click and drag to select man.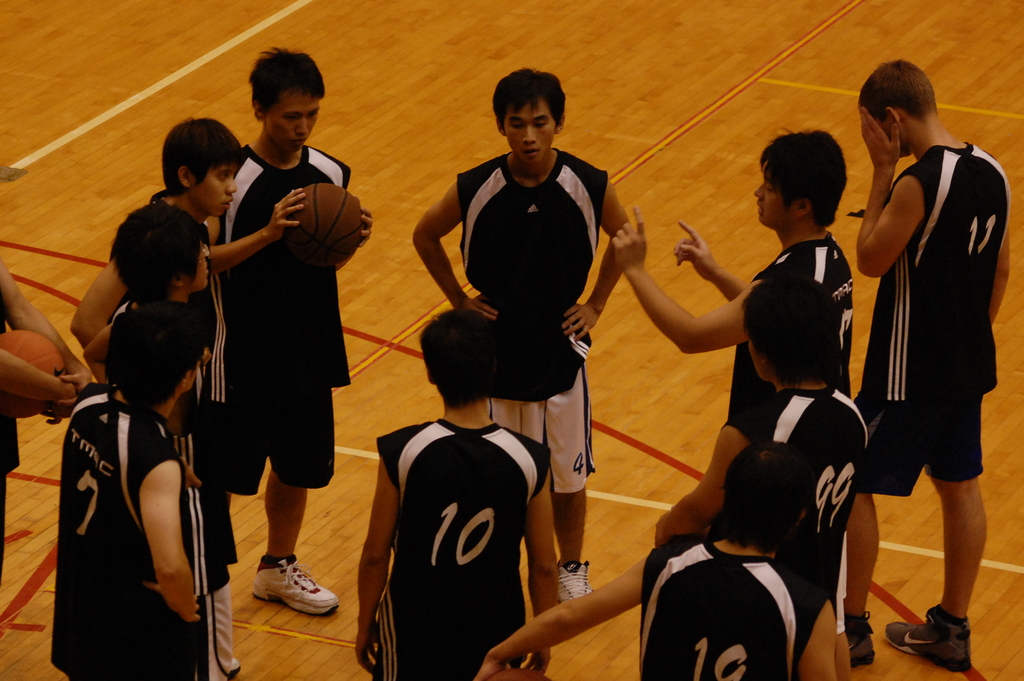
Selection: 646/271/870/680.
